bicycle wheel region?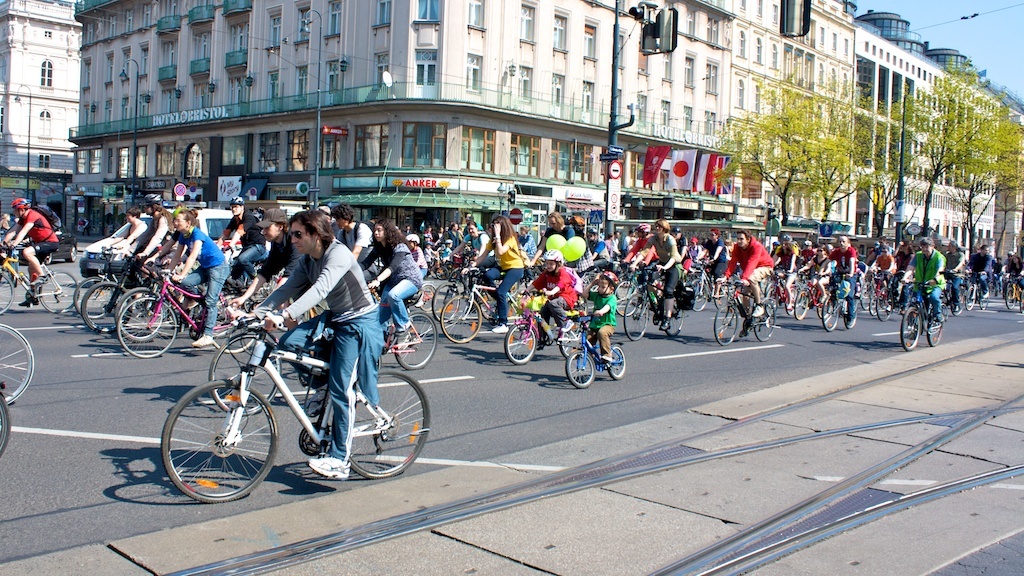
(x1=1008, y1=291, x2=1017, y2=311)
